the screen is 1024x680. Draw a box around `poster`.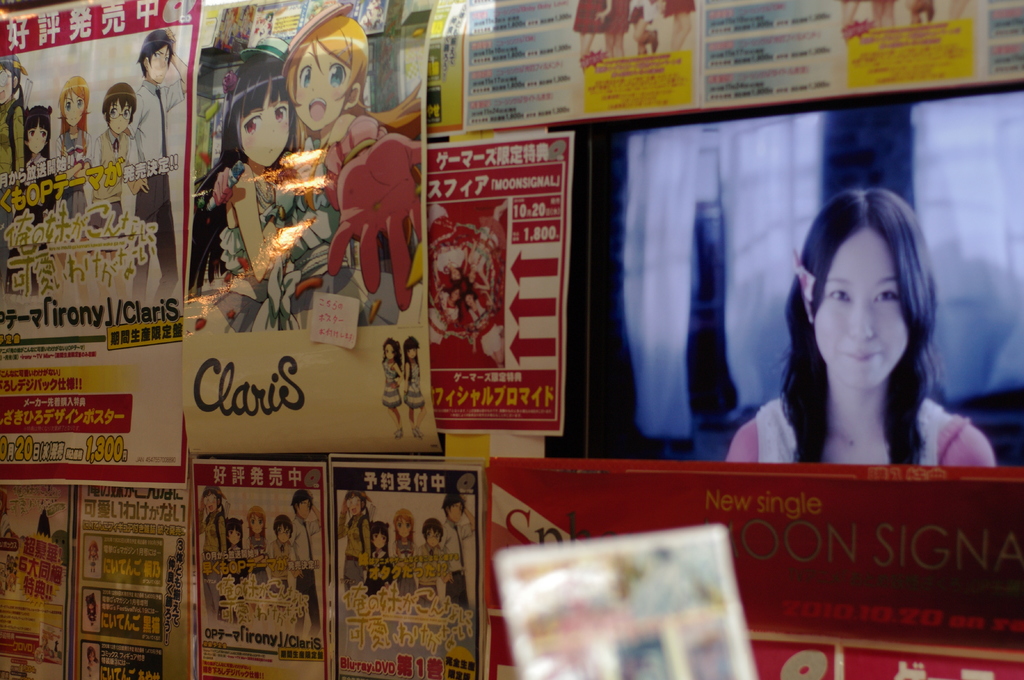
BBox(2, 0, 200, 492).
